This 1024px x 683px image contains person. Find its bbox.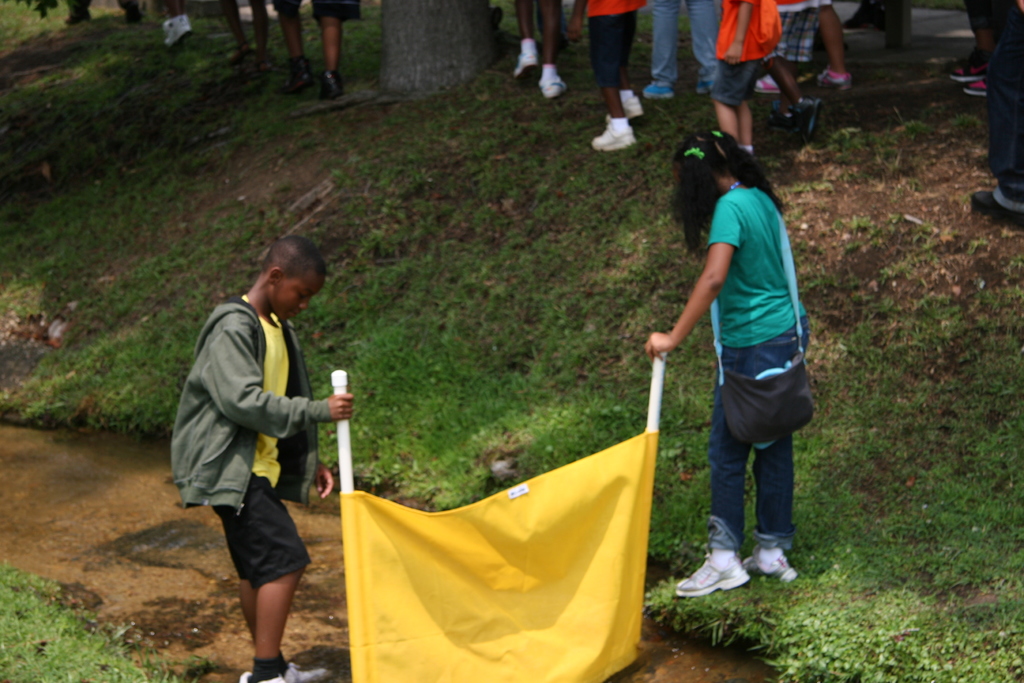
{"x1": 641, "y1": 126, "x2": 817, "y2": 597}.
